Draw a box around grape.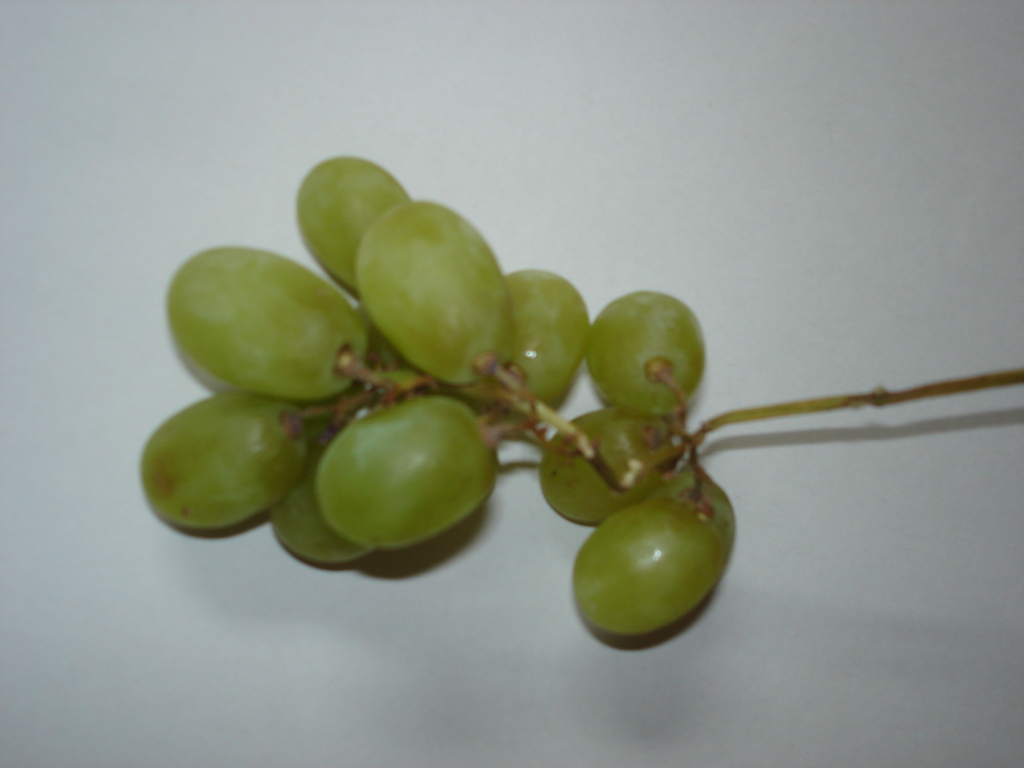
region(354, 302, 447, 400).
